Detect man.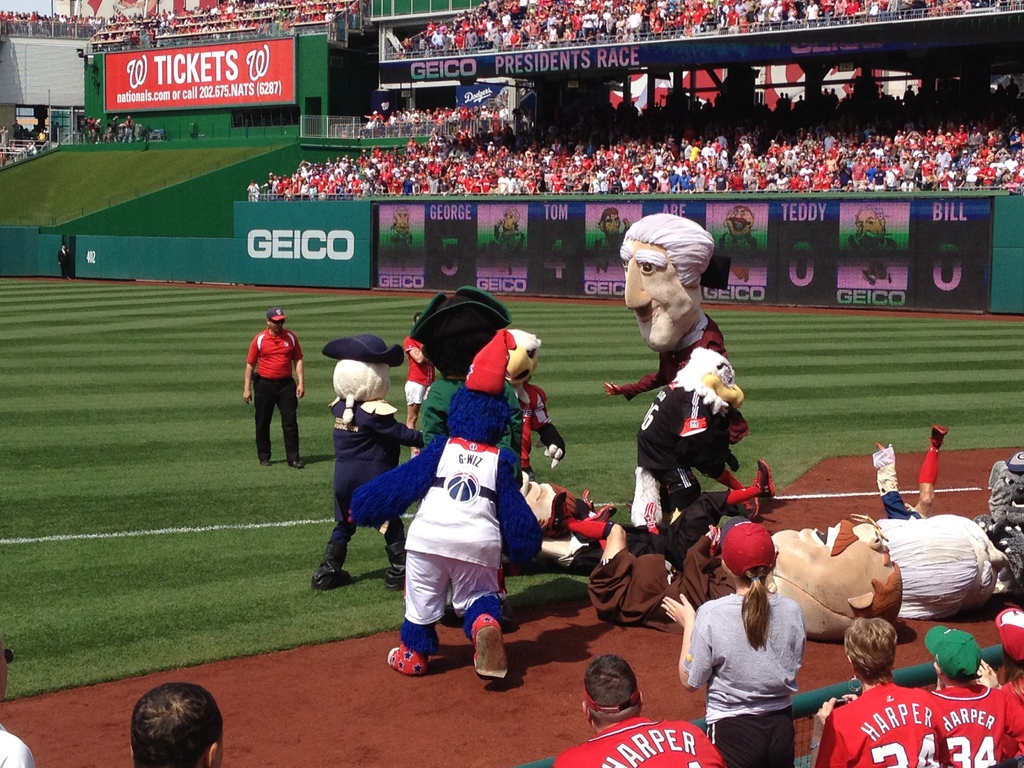
Detected at box(924, 618, 1023, 767).
